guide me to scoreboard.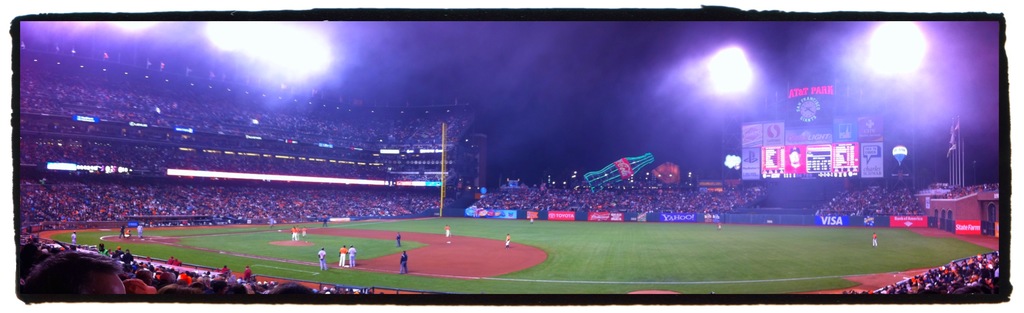
Guidance: bbox=[830, 144, 859, 173].
